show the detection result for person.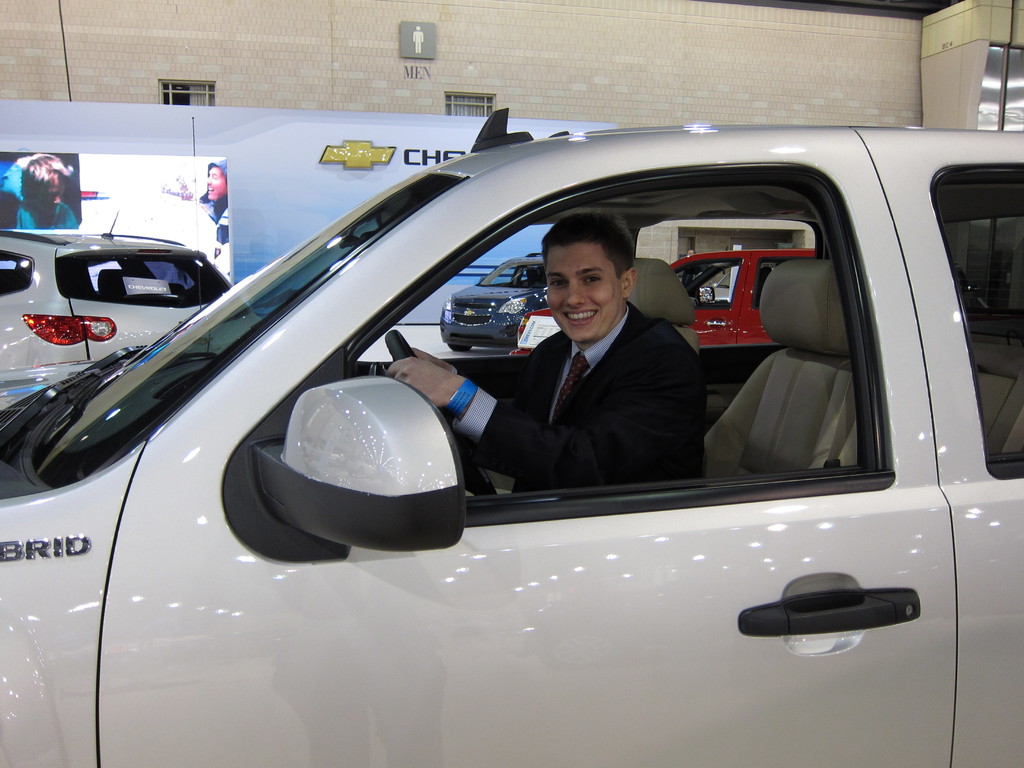
<region>200, 161, 228, 244</region>.
